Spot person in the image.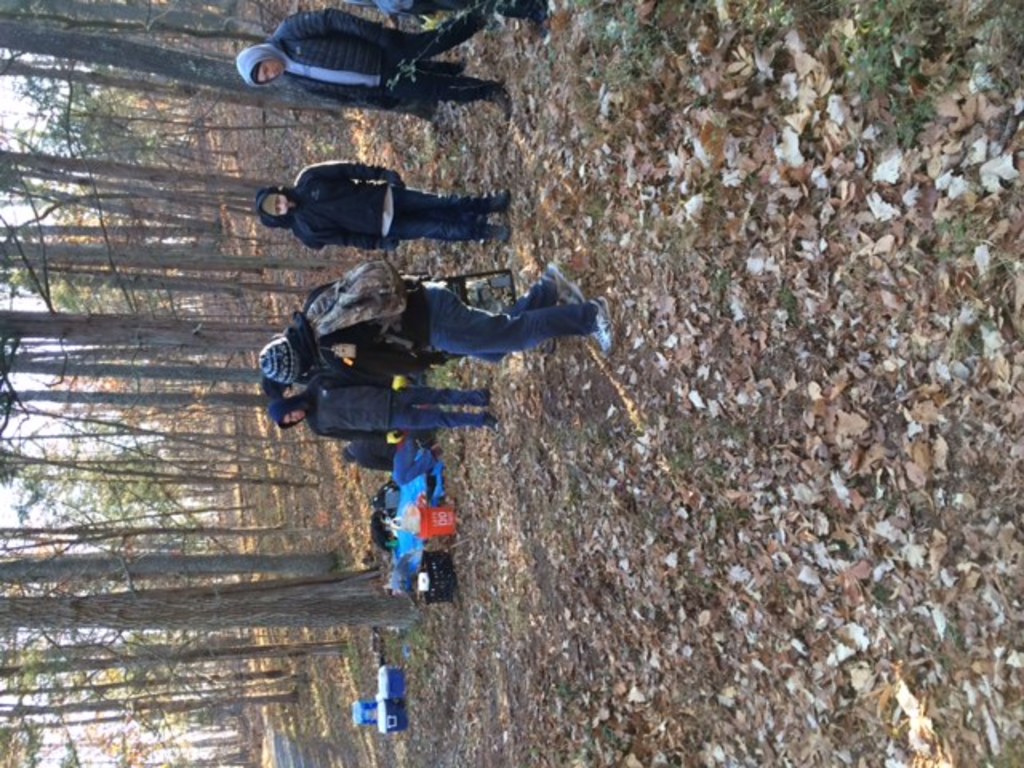
person found at 334,424,445,490.
